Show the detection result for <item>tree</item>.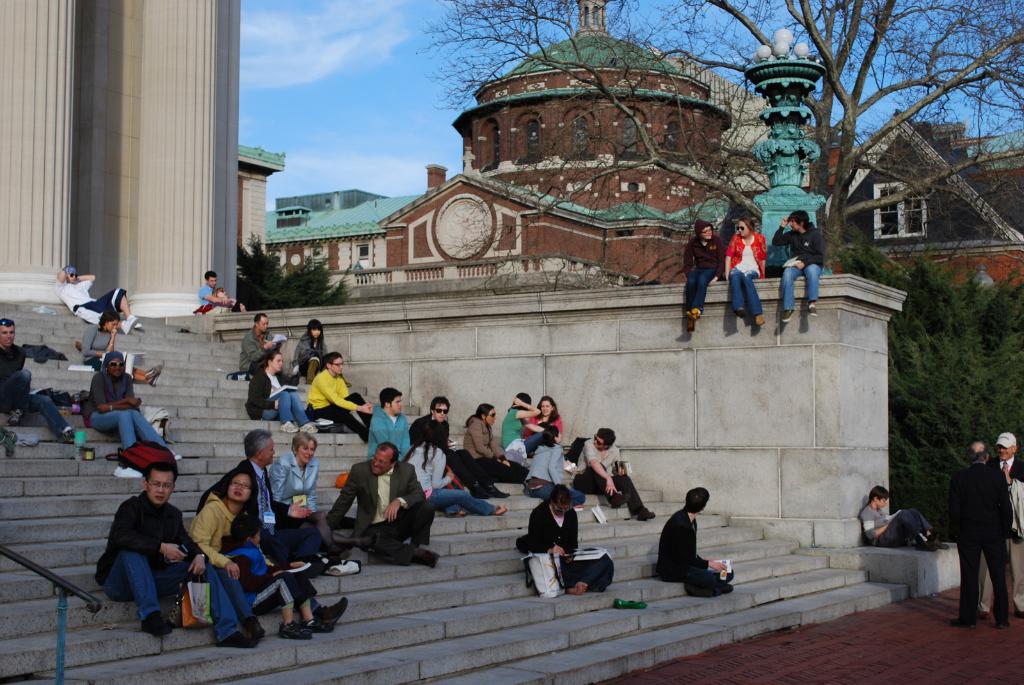
detection(891, 252, 1023, 528).
